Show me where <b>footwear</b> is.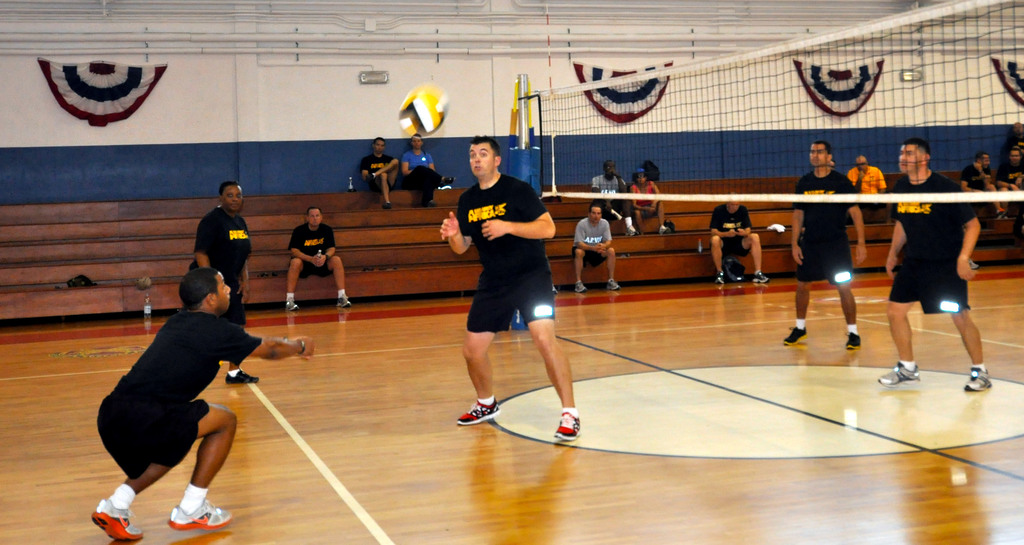
<b>footwear</b> is at BBox(750, 274, 769, 283).
